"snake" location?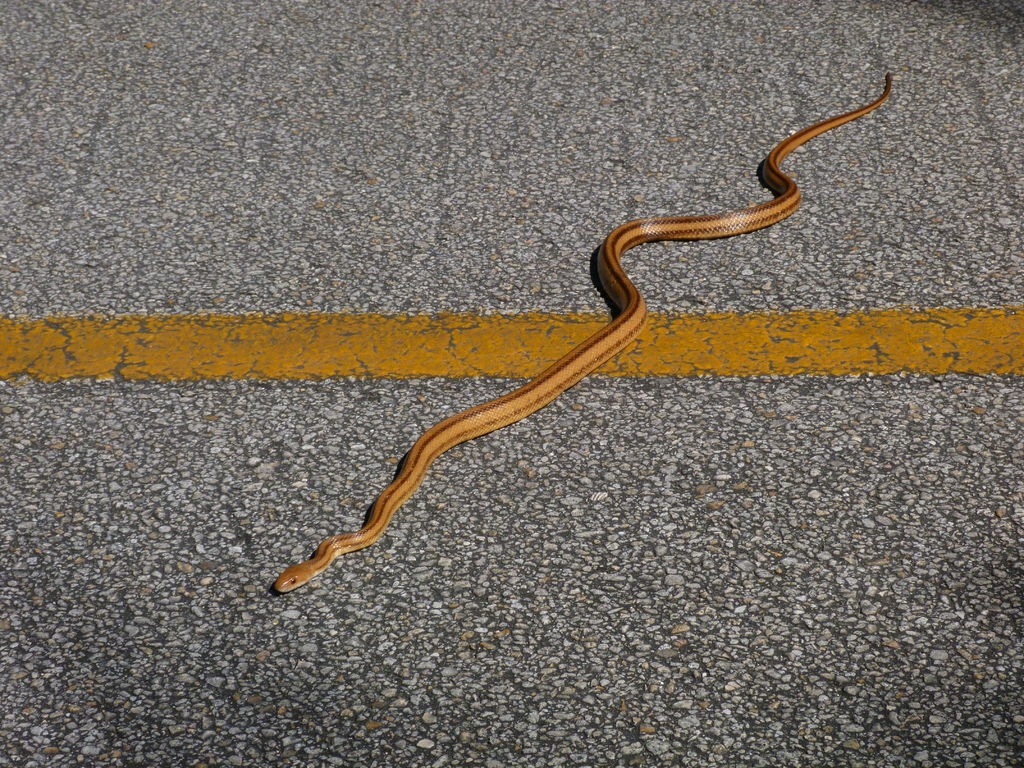
276:74:893:591
